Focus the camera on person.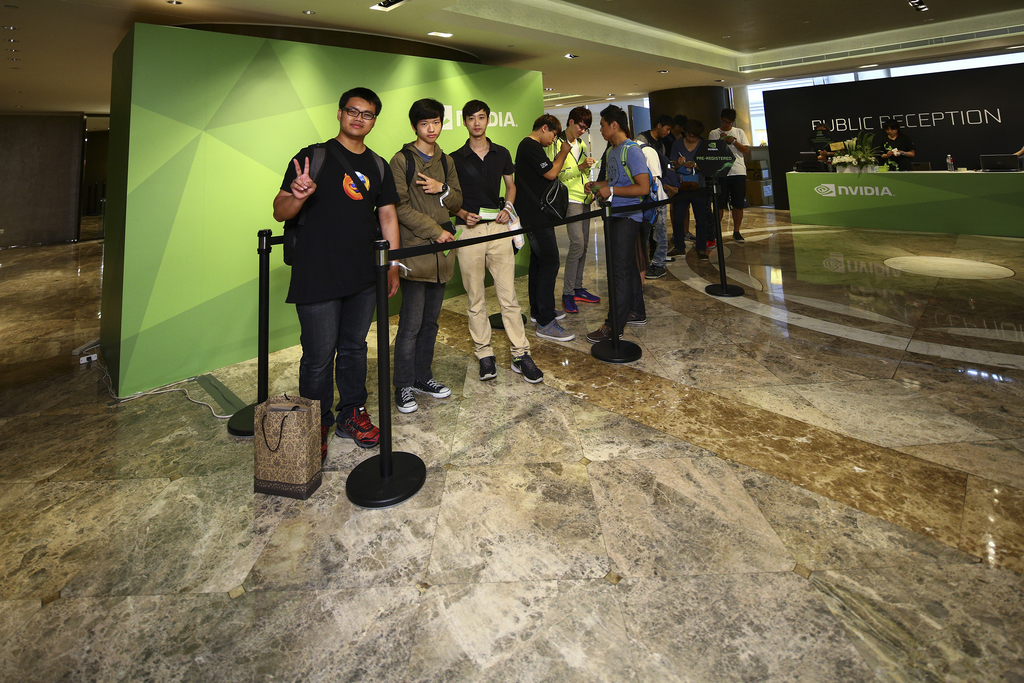
Focus region: left=669, top=122, right=714, bottom=265.
